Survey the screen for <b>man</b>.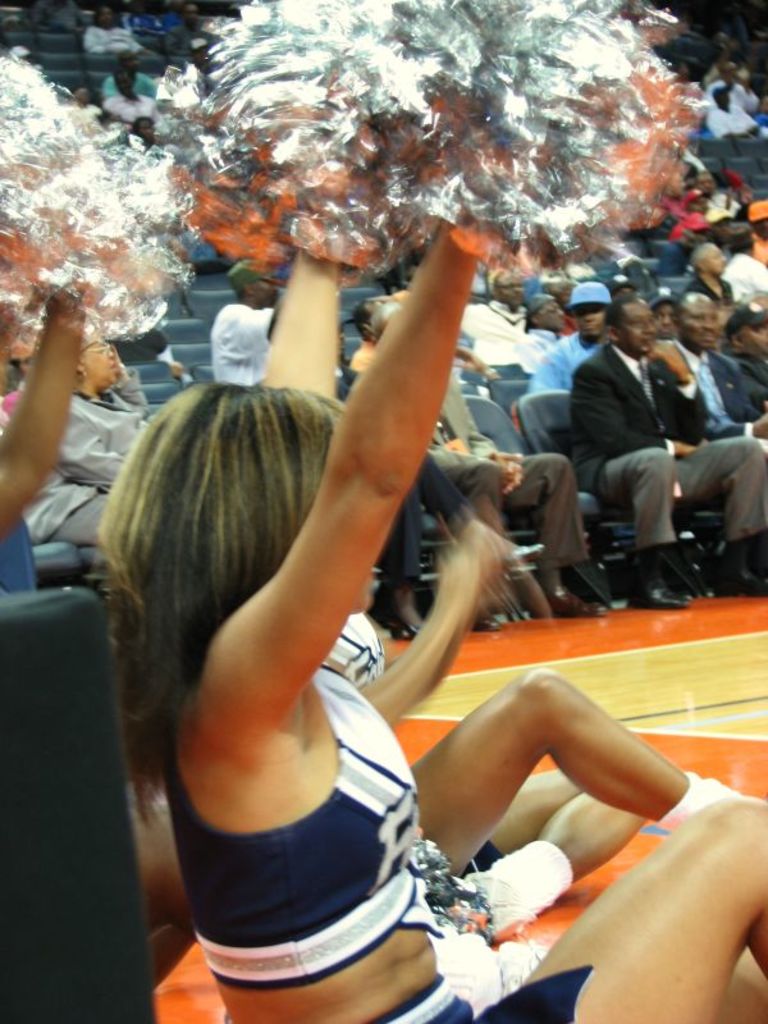
Survey found: locate(718, 298, 767, 419).
